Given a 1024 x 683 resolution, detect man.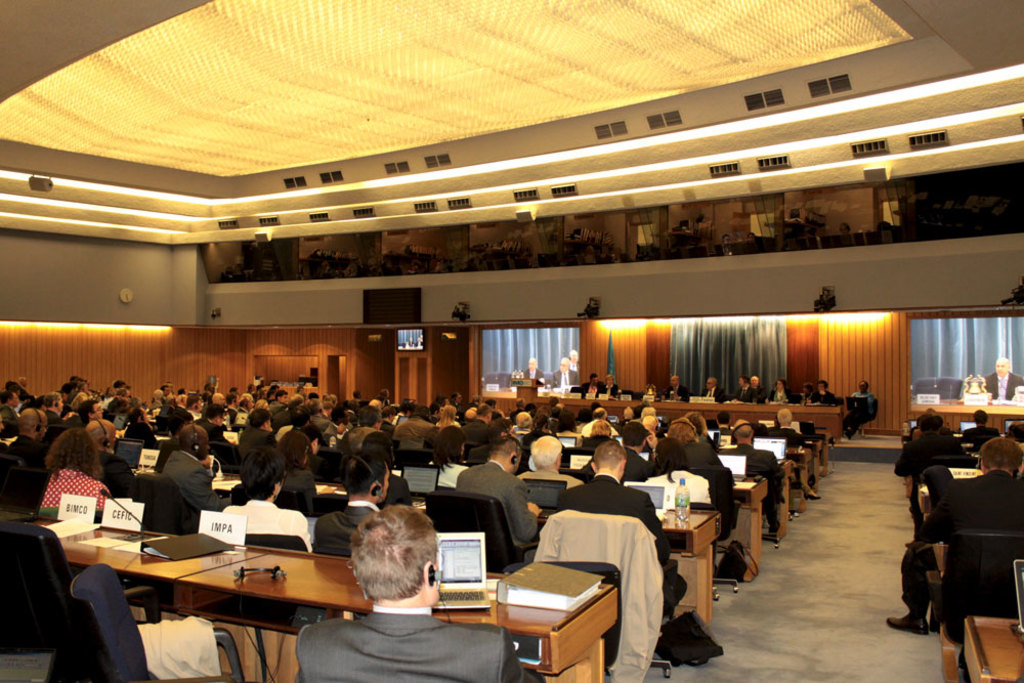
region(304, 518, 475, 673).
